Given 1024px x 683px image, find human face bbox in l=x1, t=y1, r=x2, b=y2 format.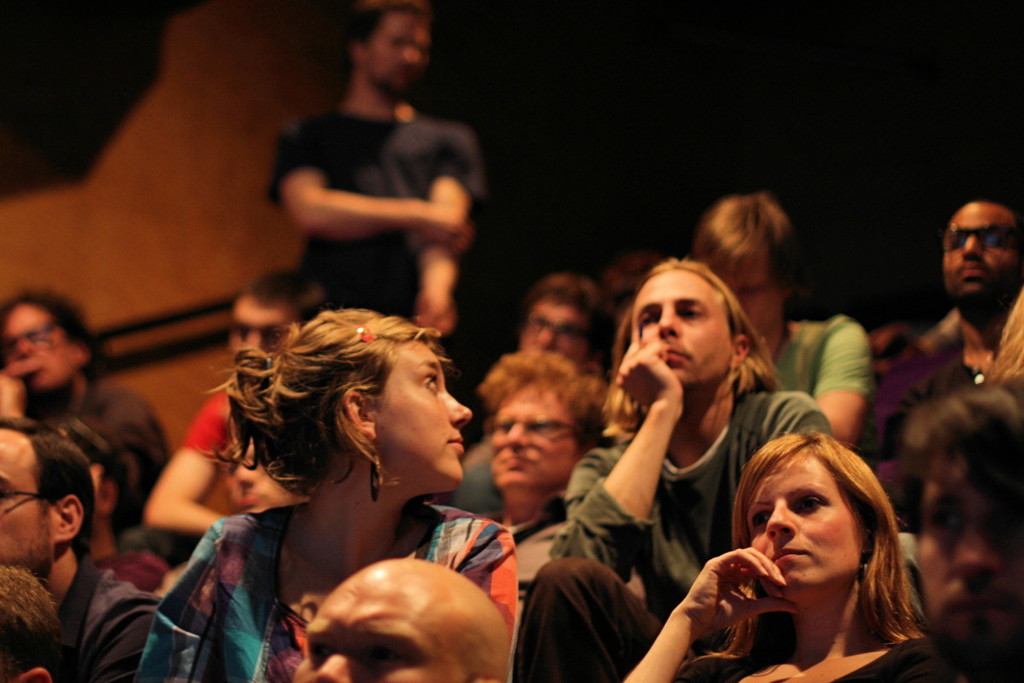
l=381, t=343, r=474, b=486.
